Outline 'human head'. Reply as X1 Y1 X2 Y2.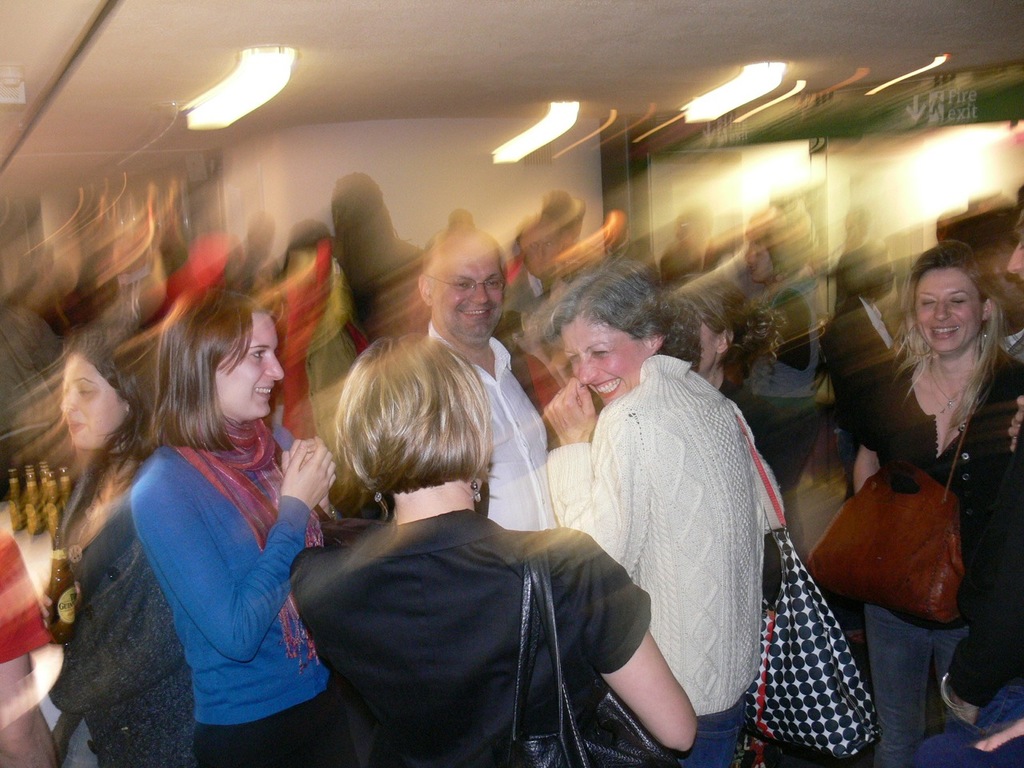
903 249 994 354.
